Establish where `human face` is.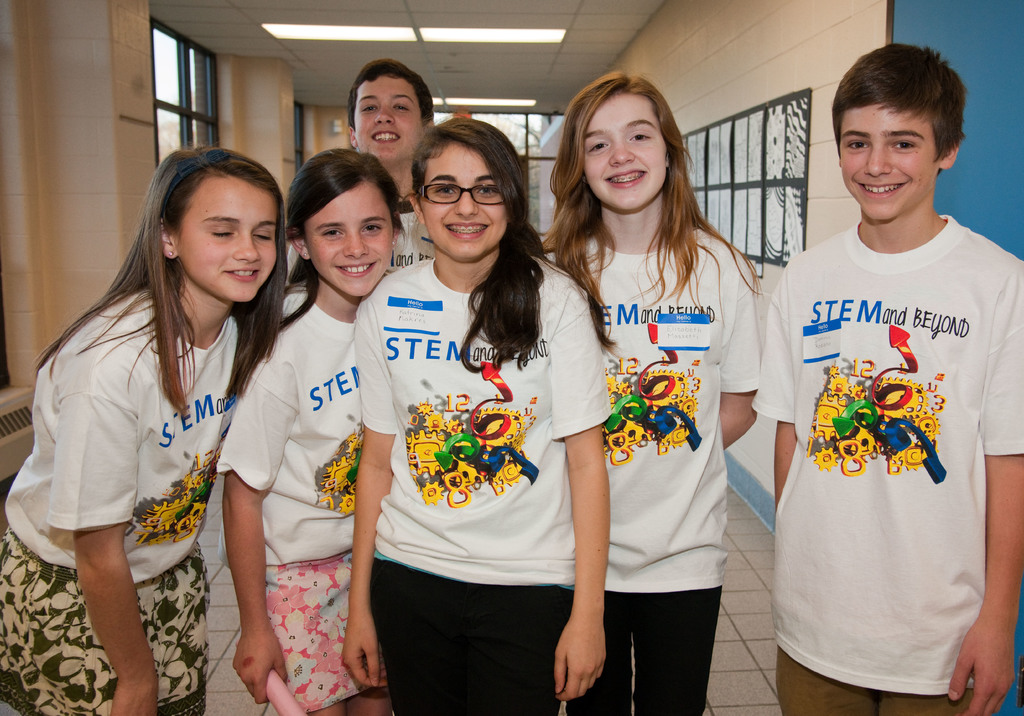
Established at locate(307, 186, 392, 295).
